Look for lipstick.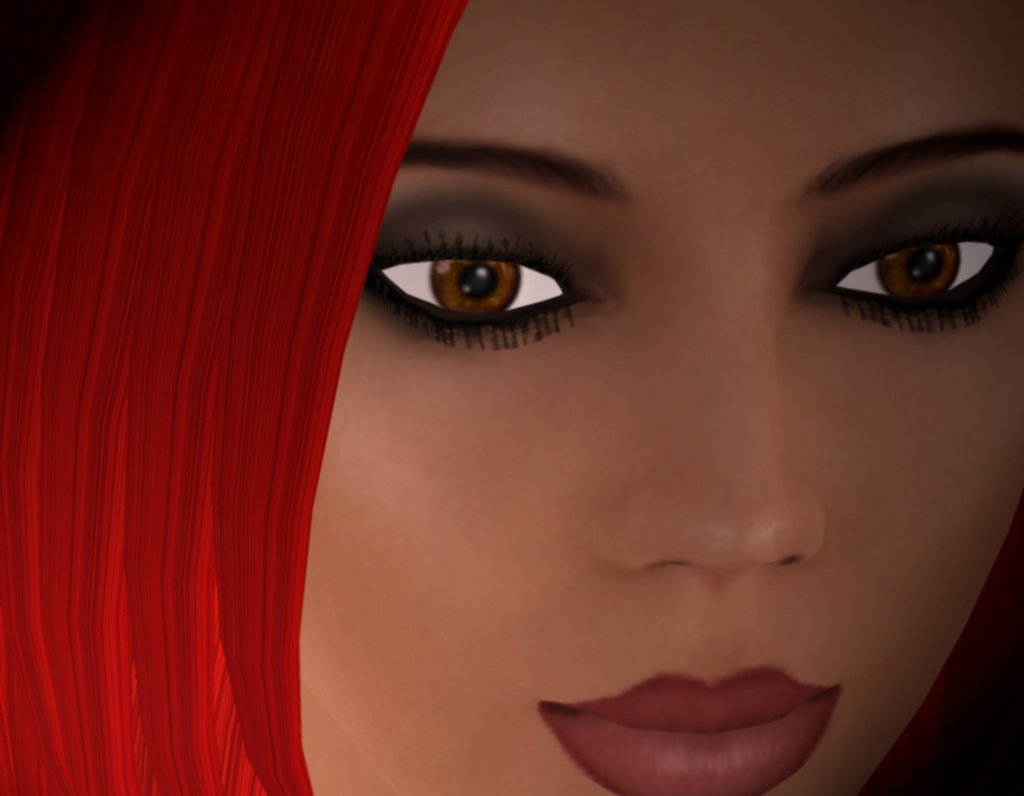
Found: bbox(539, 663, 838, 795).
